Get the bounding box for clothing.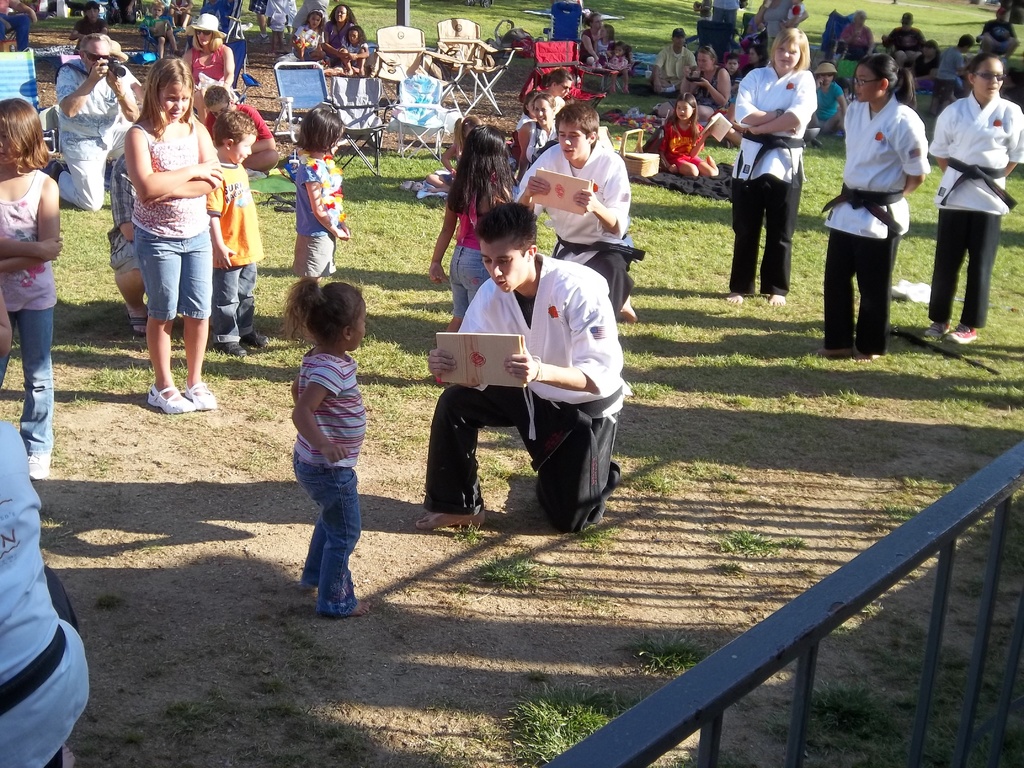
0, 171, 53, 306.
